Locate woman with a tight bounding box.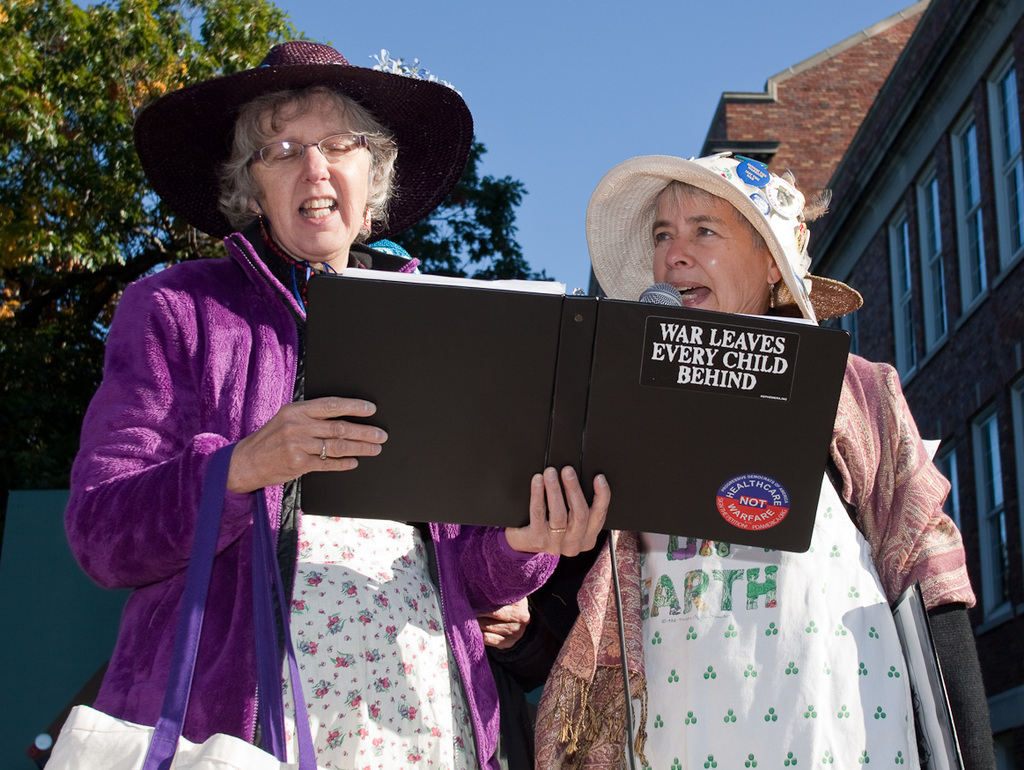
[530,144,976,769].
